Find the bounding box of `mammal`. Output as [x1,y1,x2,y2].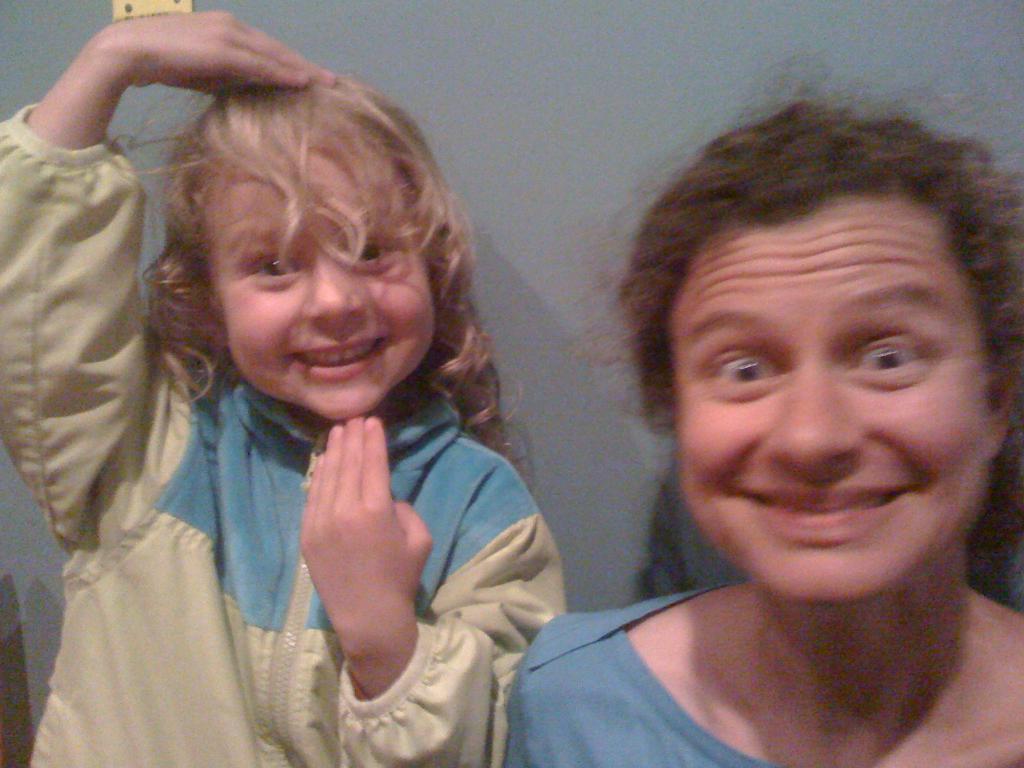
[503,32,1022,767].
